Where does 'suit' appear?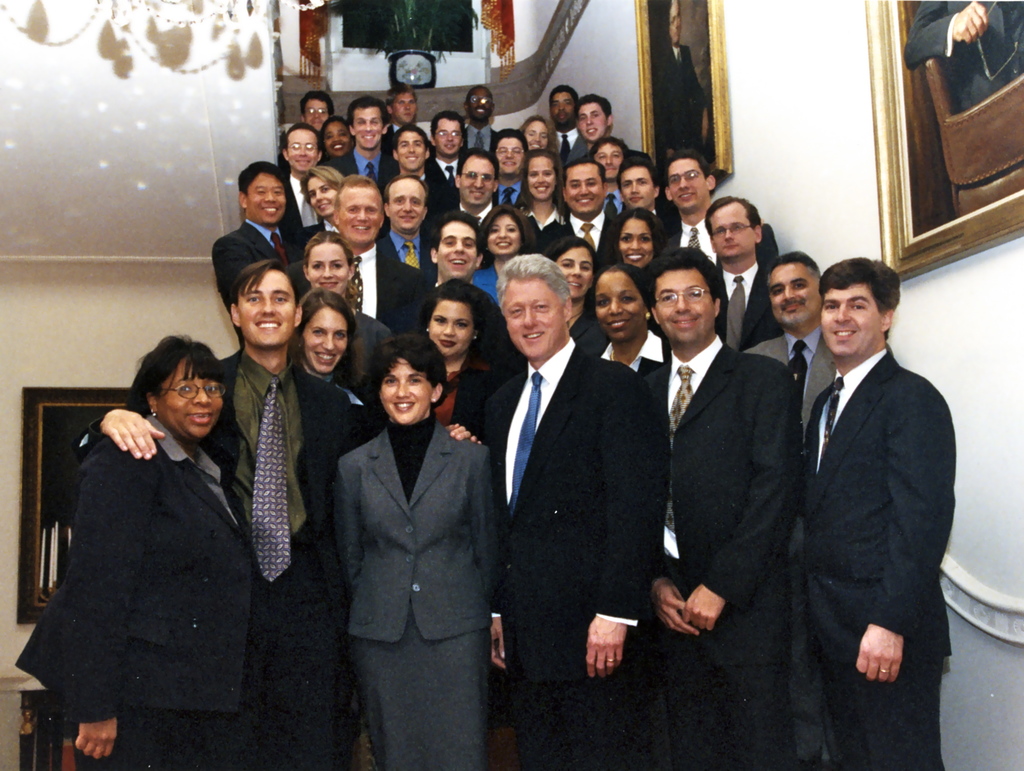
Appears at pyautogui.locateOnScreen(10, 412, 258, 770).
